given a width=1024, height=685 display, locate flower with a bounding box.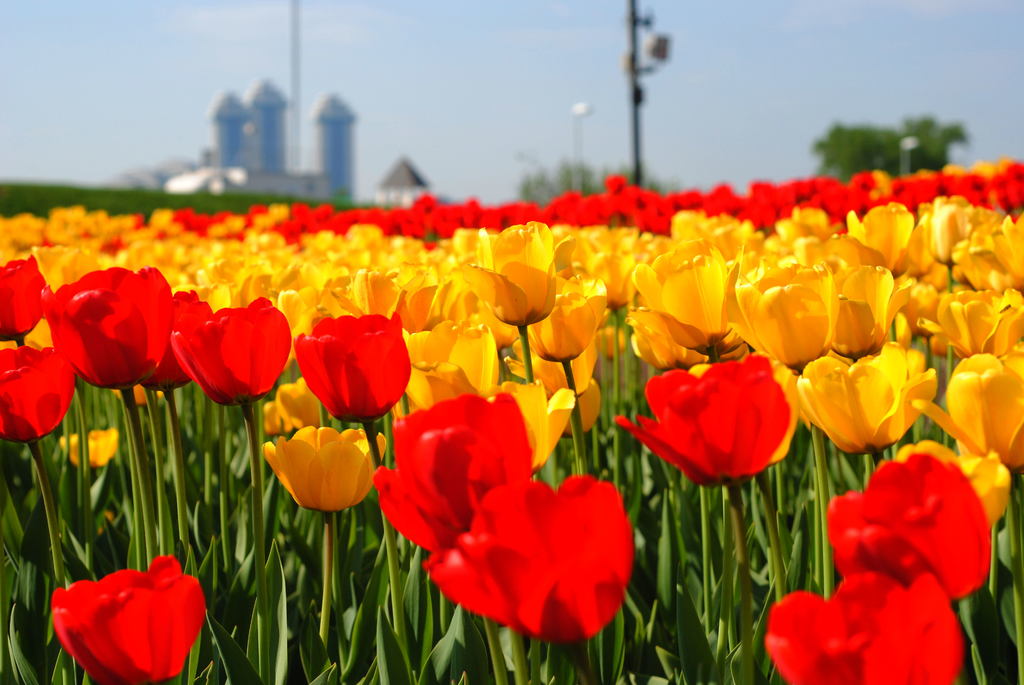
Located: [left=367, top=392, right=530, bottom=558].
